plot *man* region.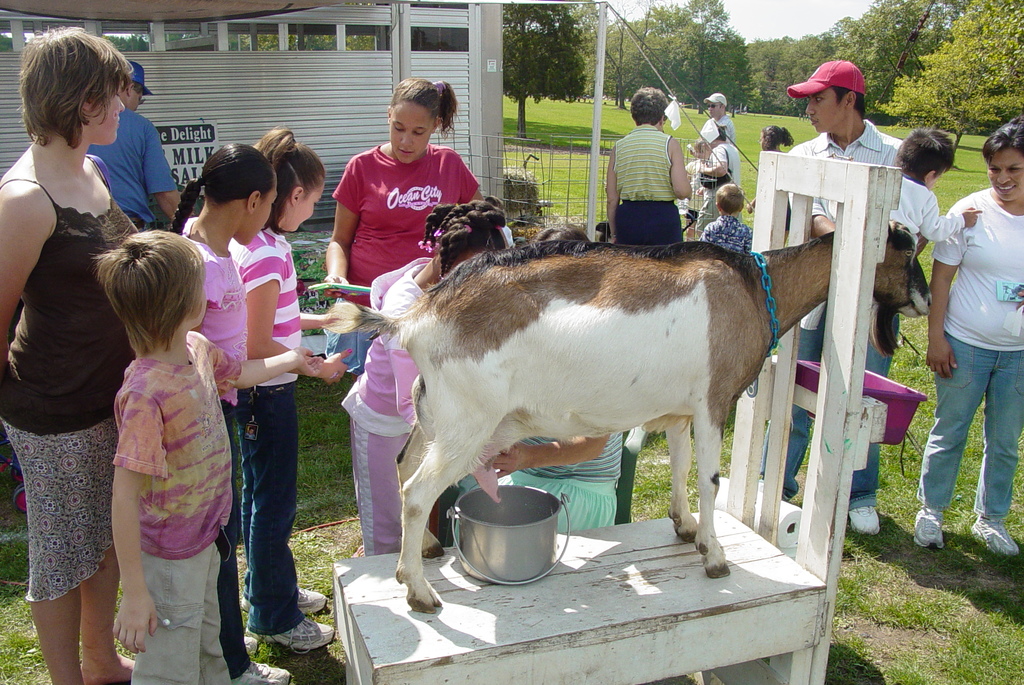
Plotted at detection(89, 60, 182, 233).
